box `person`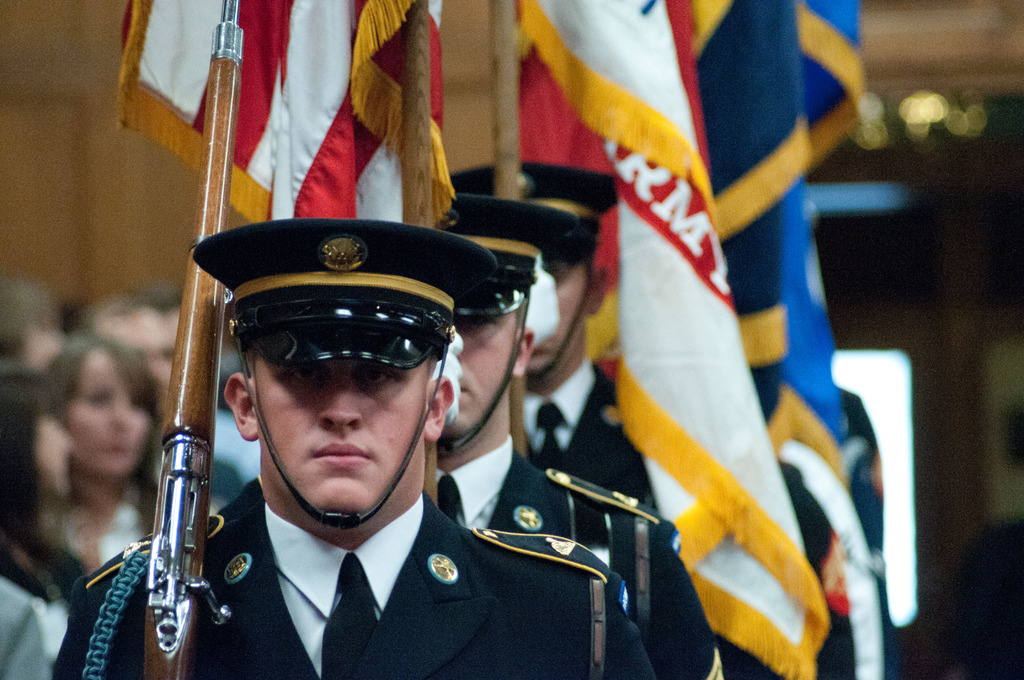
(450, 188, 726, 679)
